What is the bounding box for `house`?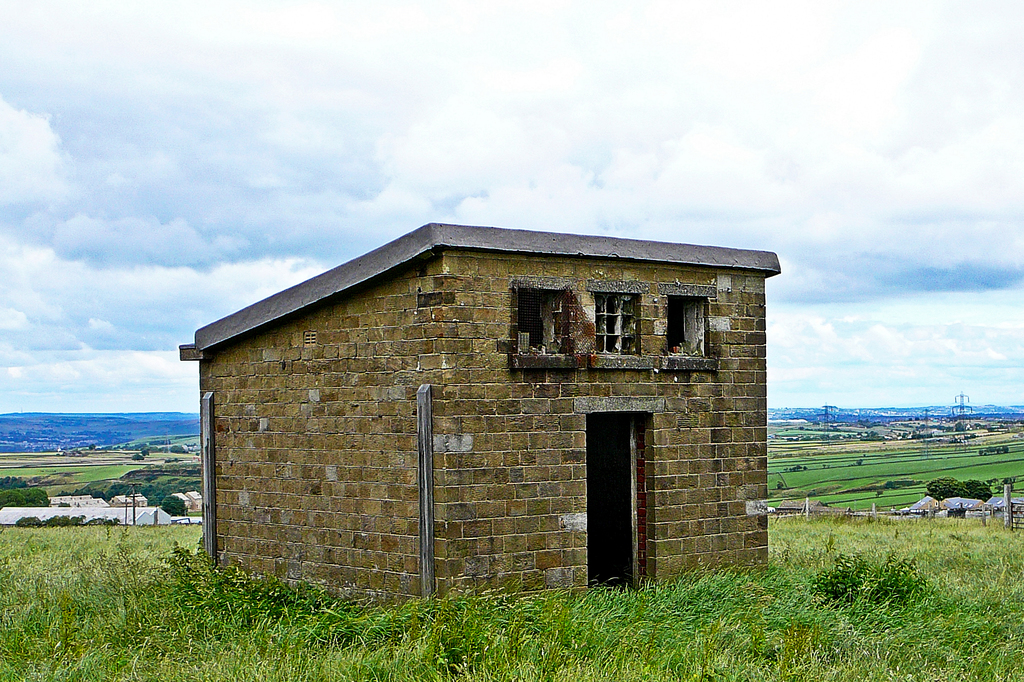
(x1=916, y1=489, x2=985, y2=531).
